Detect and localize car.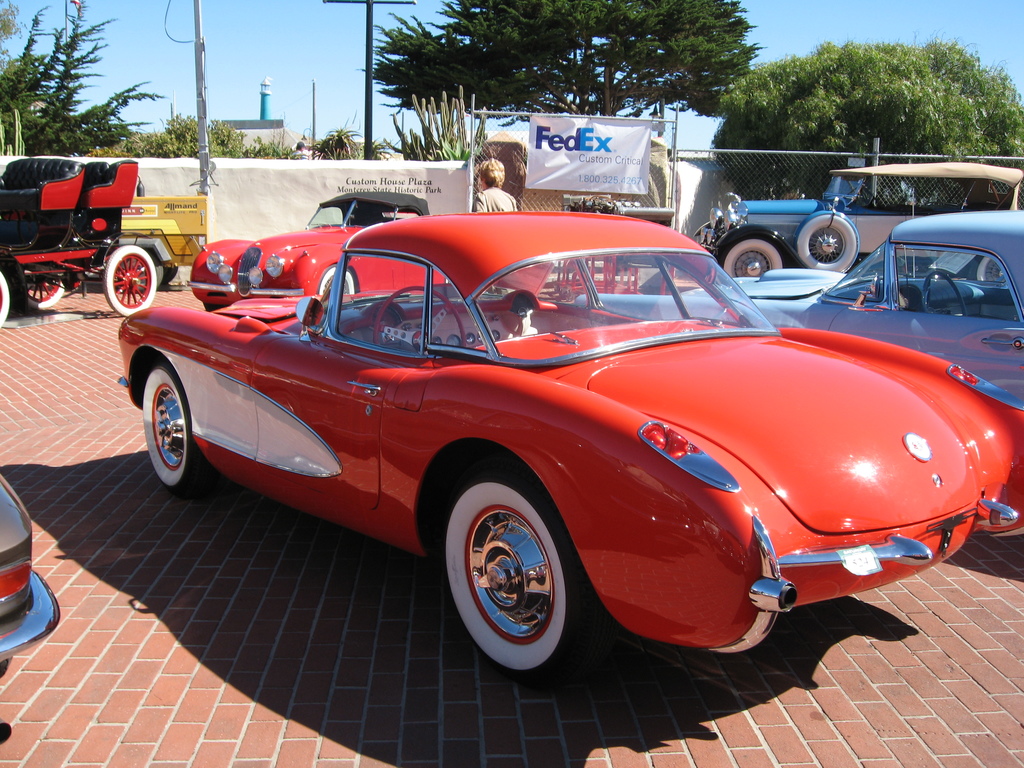
Localized at [x1=173, y1=184, x2=634, y2=310].
